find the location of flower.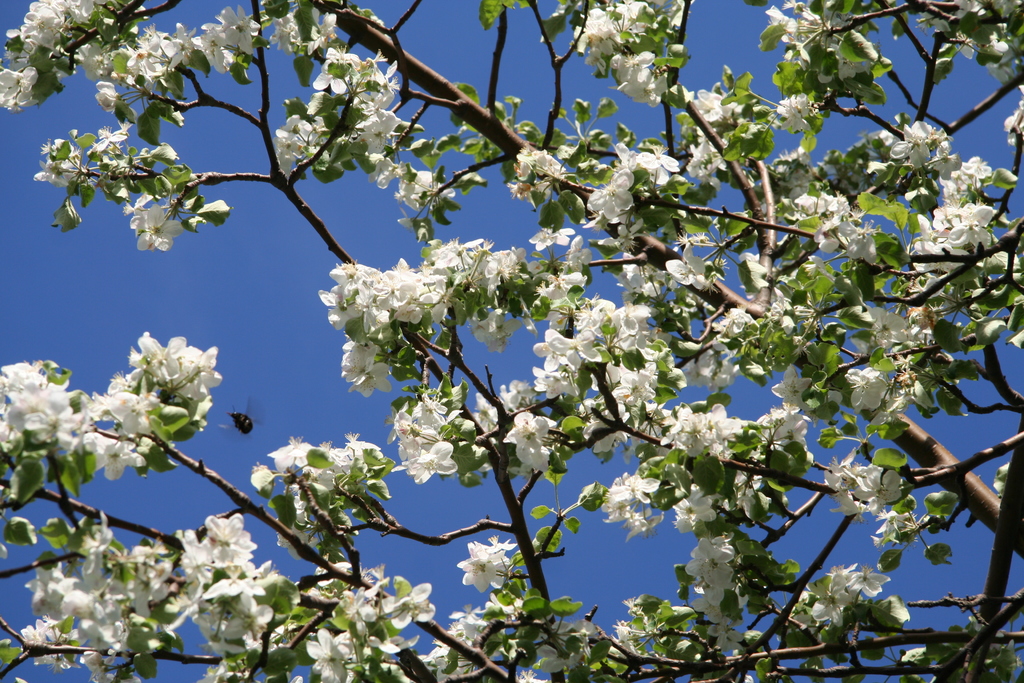
Location: rect(116, 331, 217, 421).
